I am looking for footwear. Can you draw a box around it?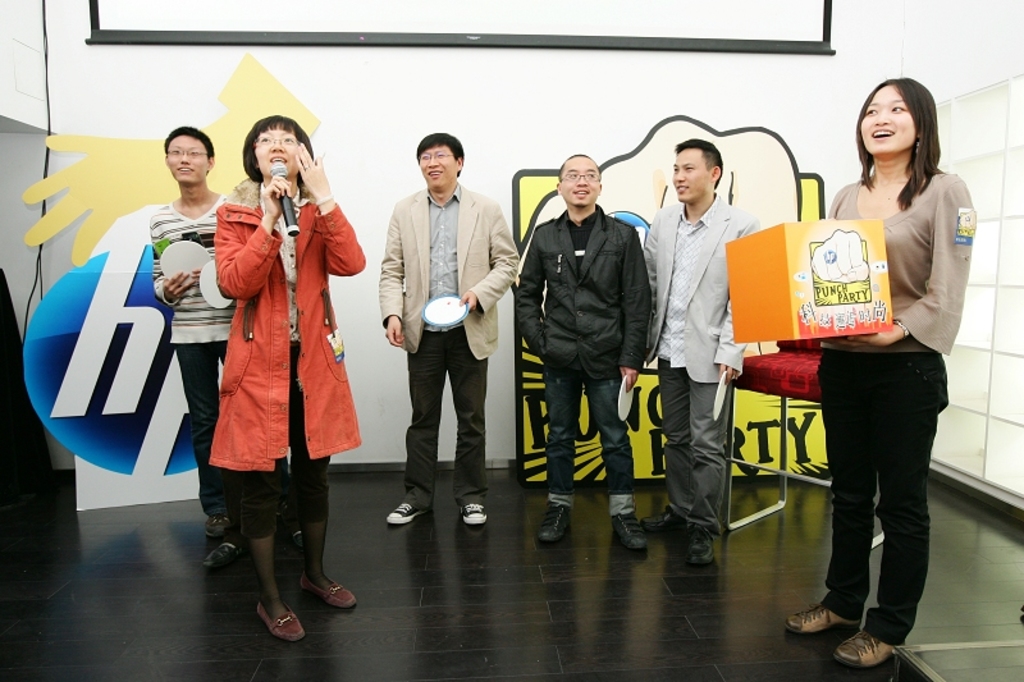
Sure, the bounding box is pyautogui.locateOnScreen(252, 603, 307, 641).
